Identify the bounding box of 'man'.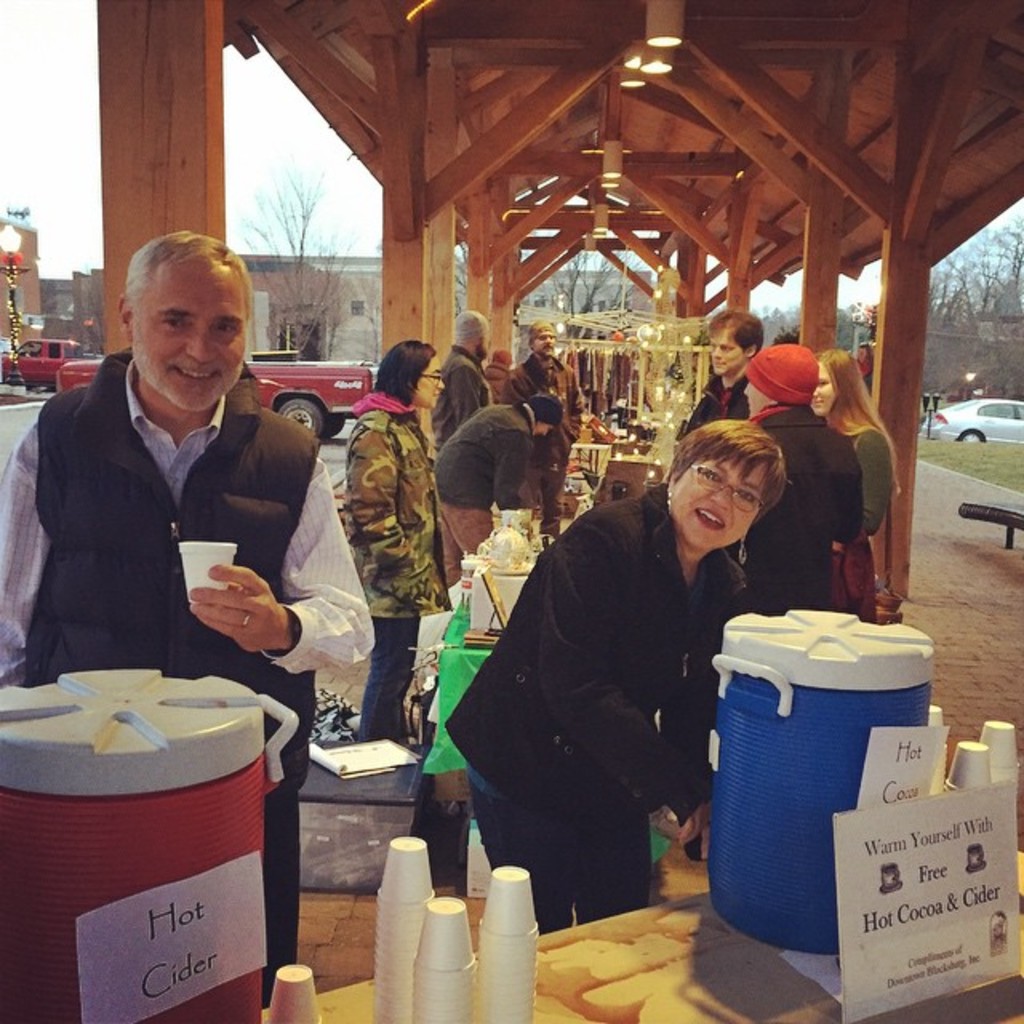
region(344, 338, 456, 747).
